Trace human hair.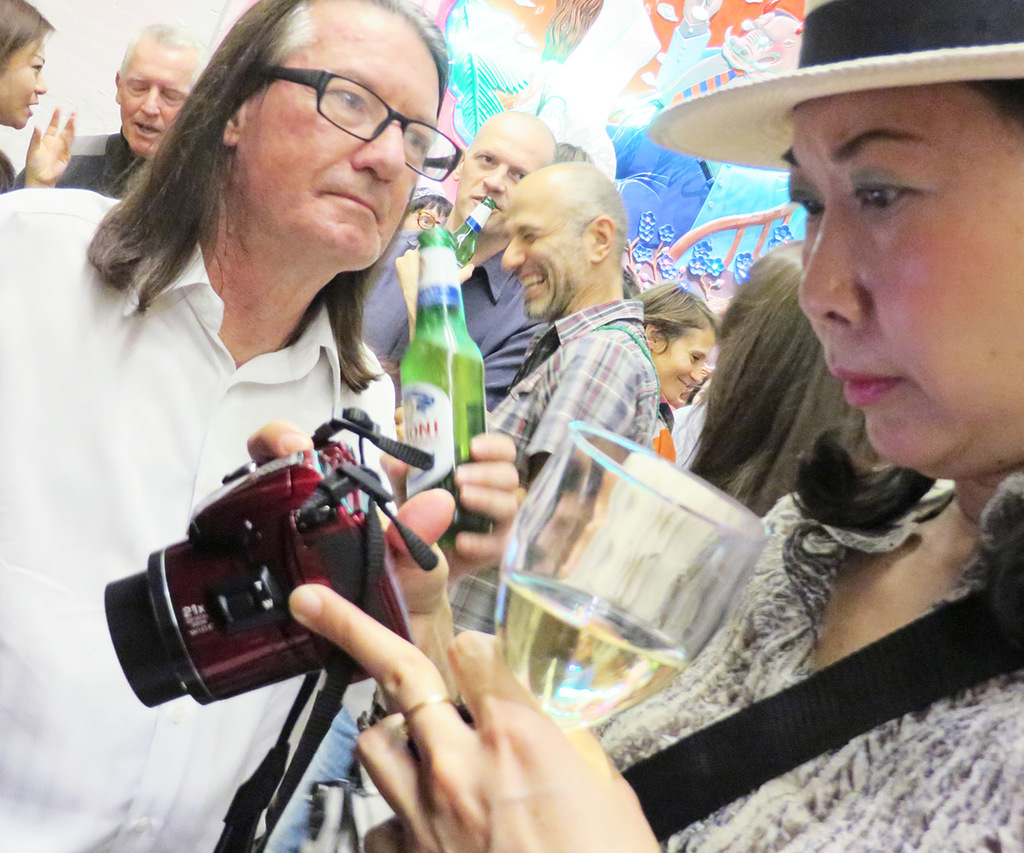
Traced to [left=629, top=280, right=732, bottom=344].
